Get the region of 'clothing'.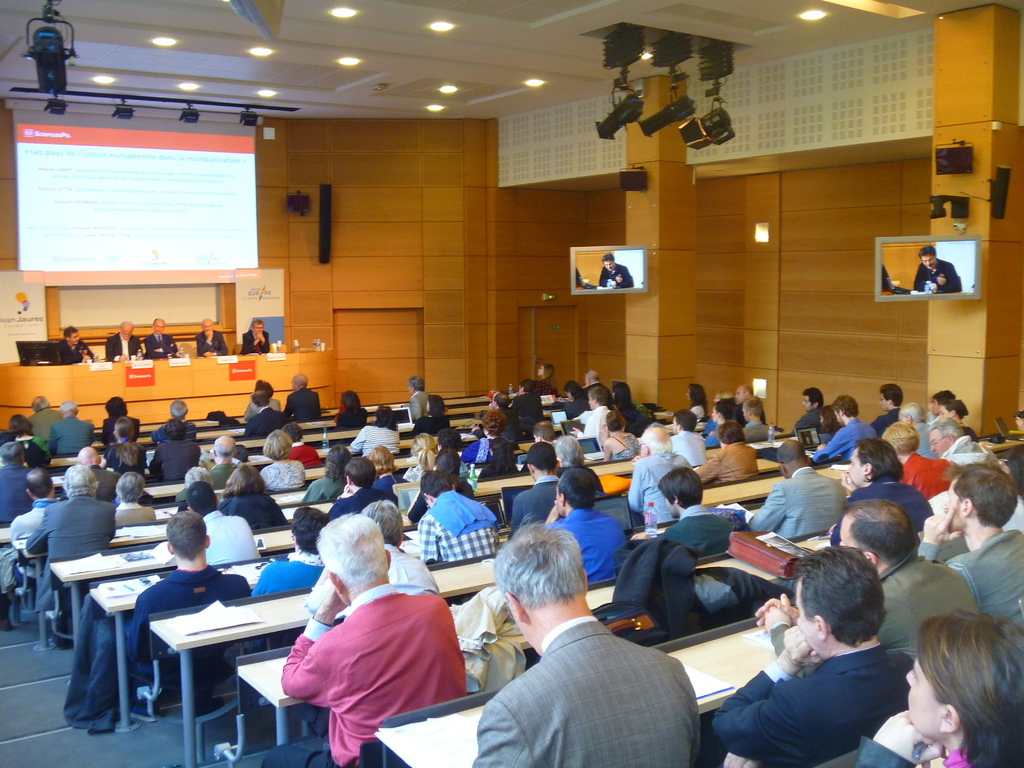
x1=410 y1=480 x2=477 y2=525.
